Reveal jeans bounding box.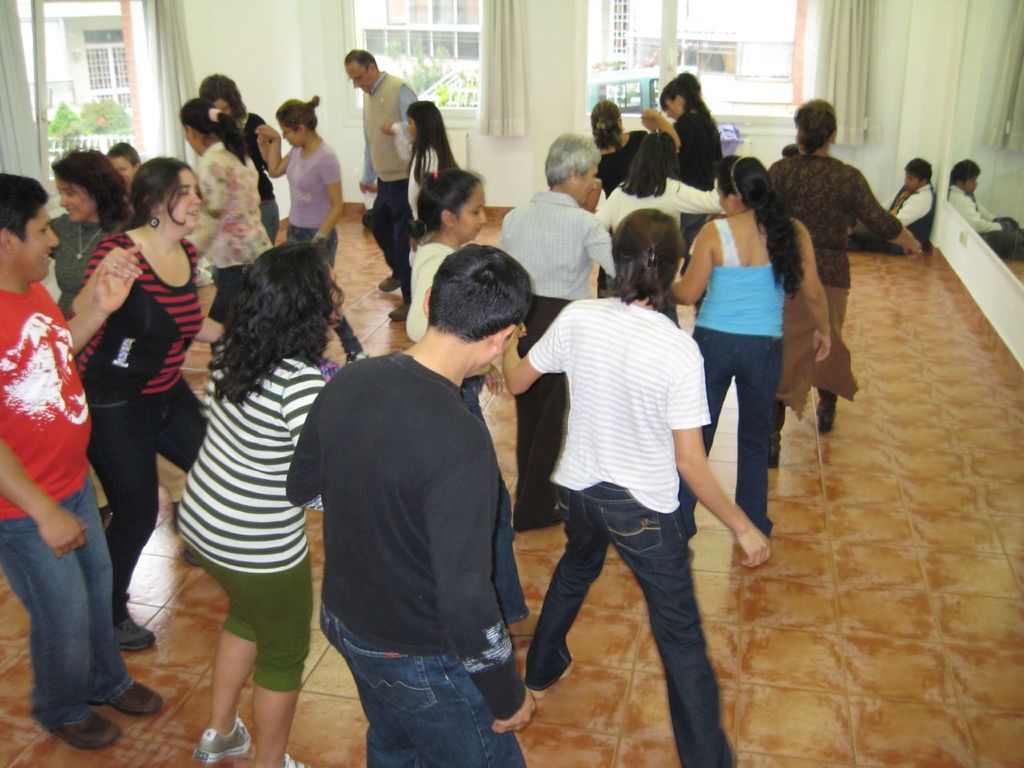
Revealed: {"left": 317, "top": 605, "right": 522, "bottom": 767}.
